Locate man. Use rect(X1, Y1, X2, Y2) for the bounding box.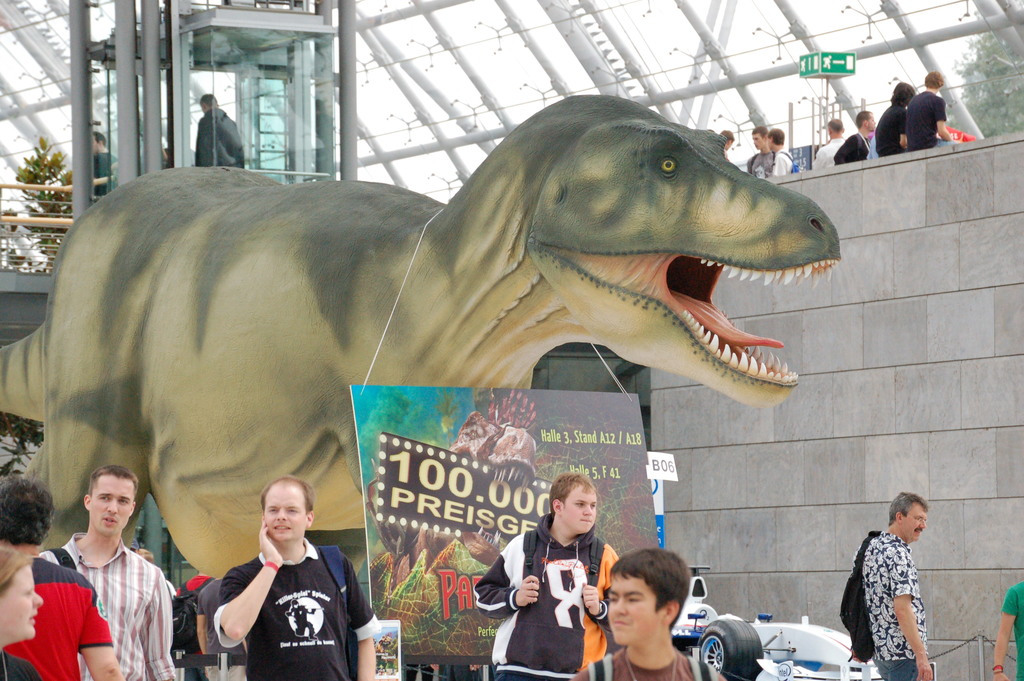
rect(0, 474, 119, 680).
